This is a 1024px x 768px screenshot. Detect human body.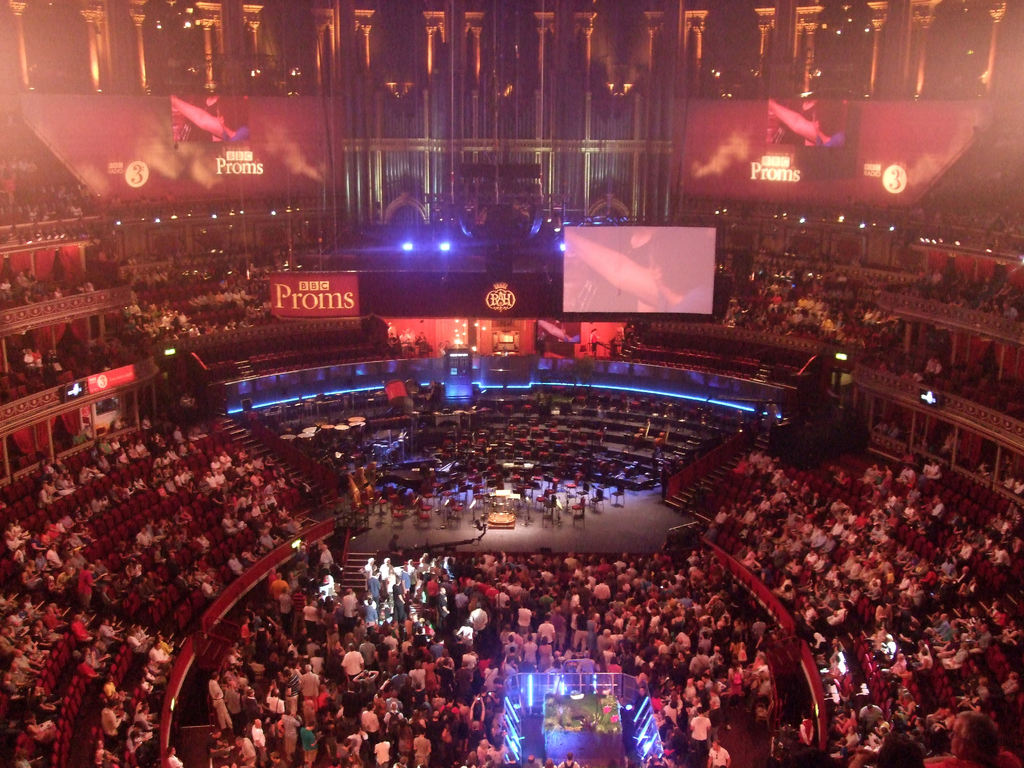
locate(163, 307, 174, 324).
